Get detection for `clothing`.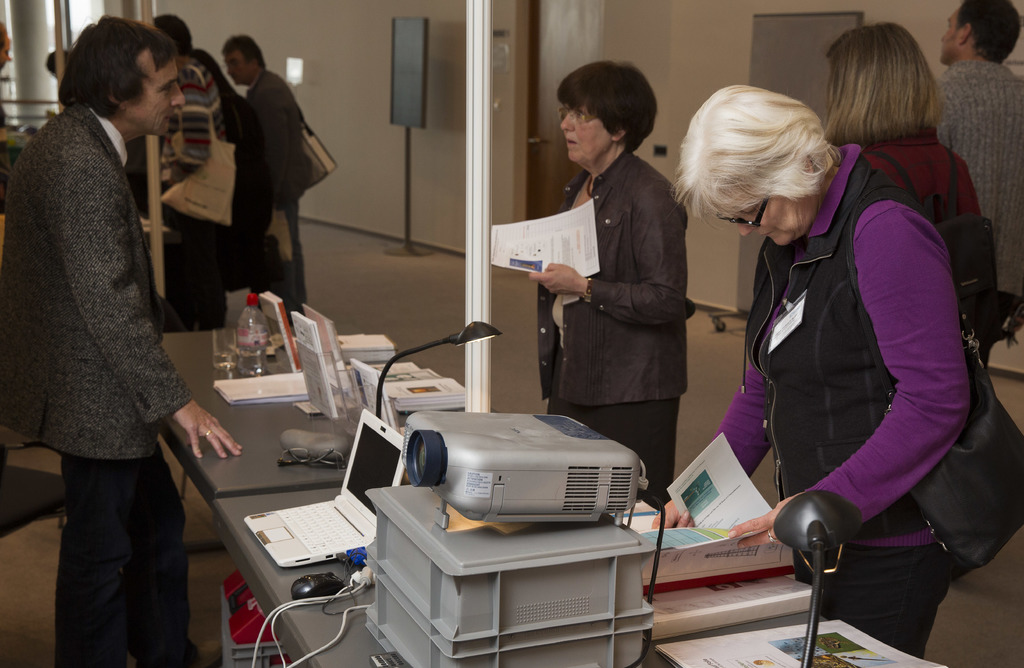
Detection: [left=538, top=149, right=687, bottom=510].
